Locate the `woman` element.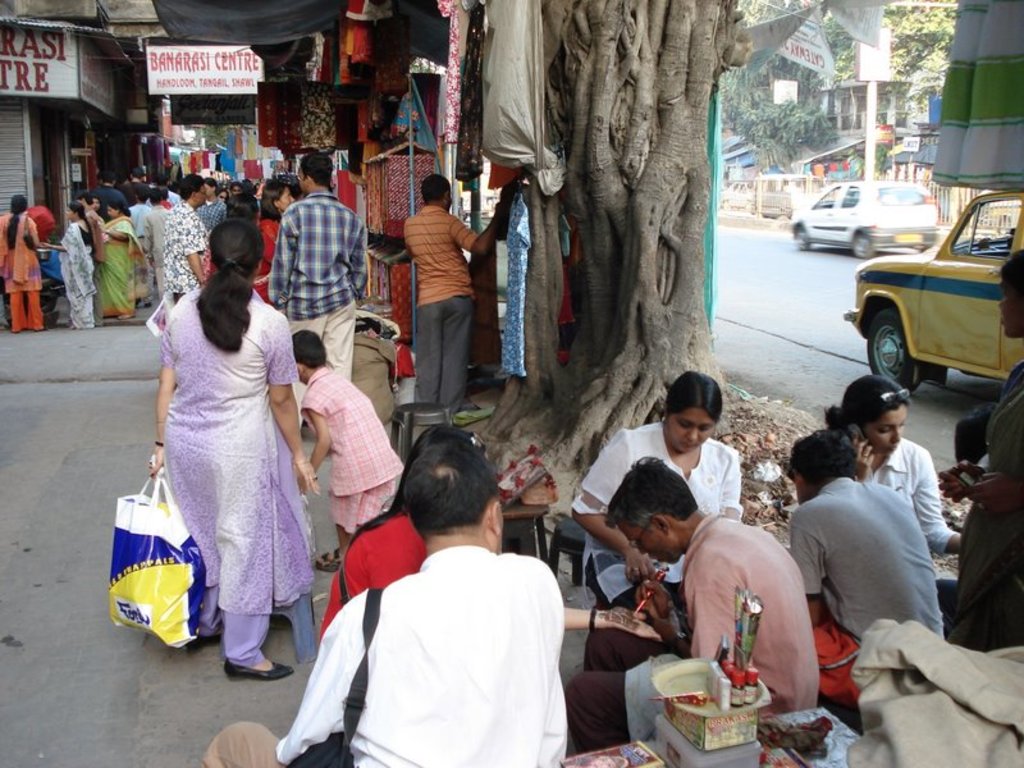
Element bbox: {"x1": 824, "y1": 371, "x2": 963, "y2": 553}.
